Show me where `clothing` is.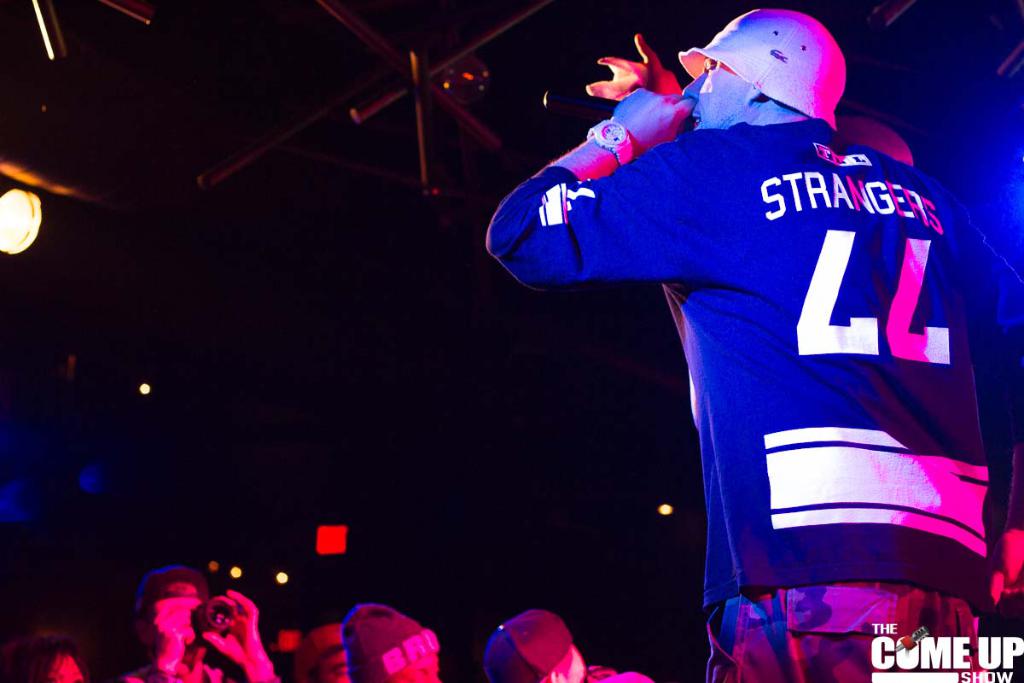
`clothing` is at [103,650,278,682].
